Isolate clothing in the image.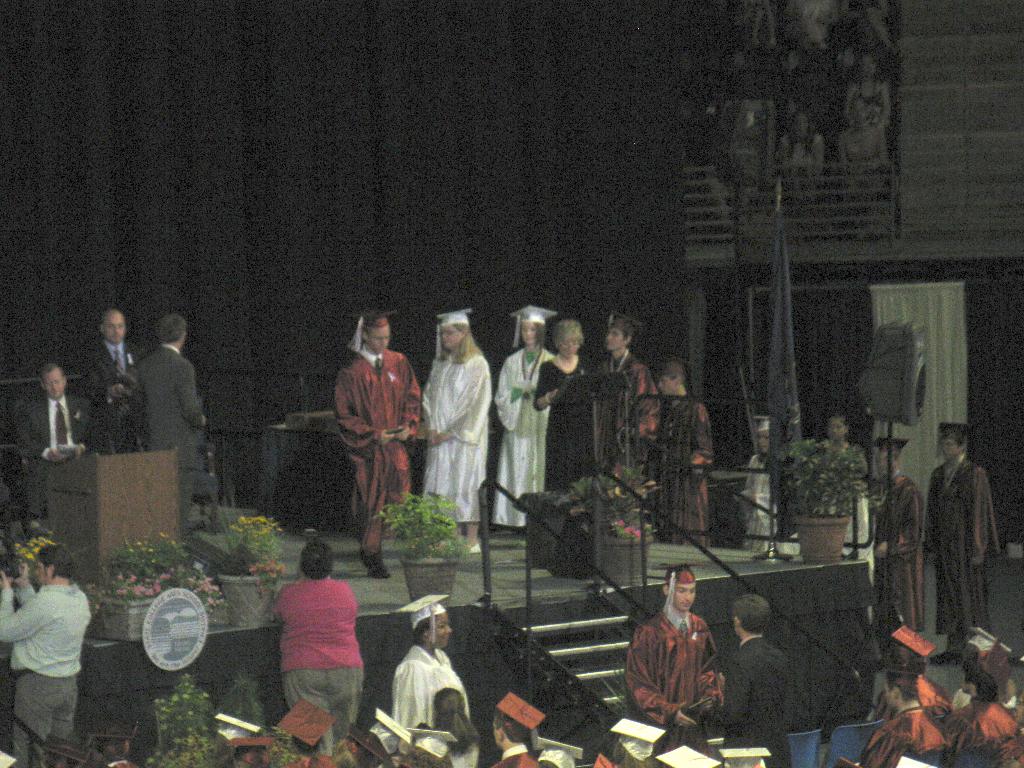
Isolated region: (336, 345, 428, 562).
